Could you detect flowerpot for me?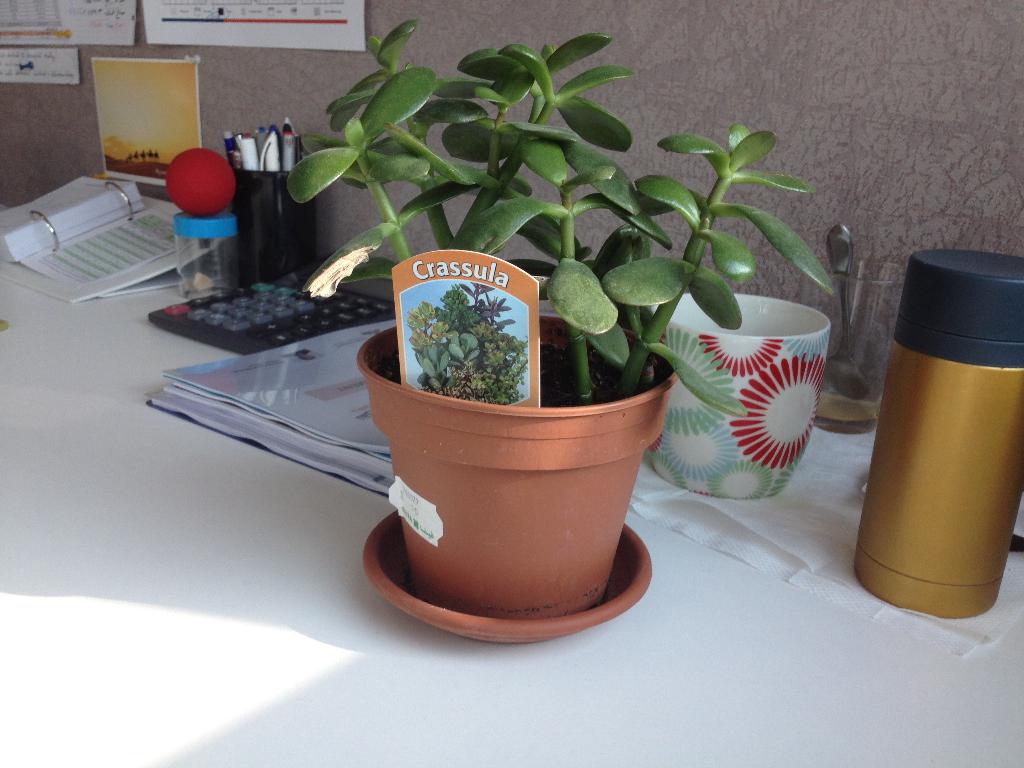
Detection result: 356 316 676 619.
